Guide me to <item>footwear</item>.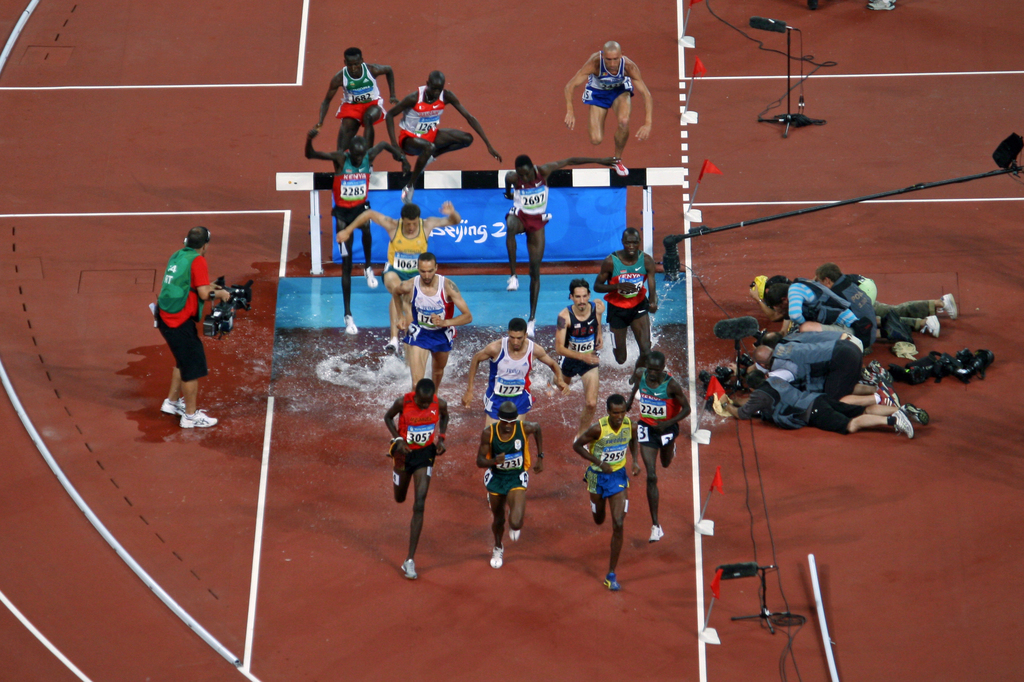
Guidance: 389:438:402:450.
